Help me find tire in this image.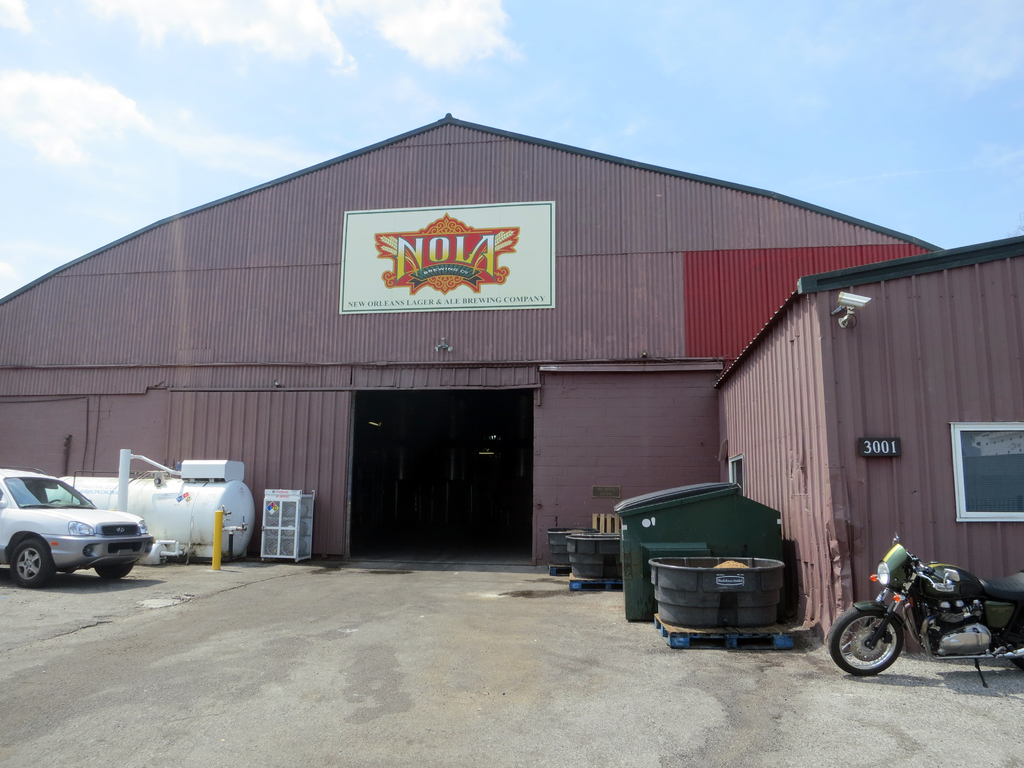
Found it: locate(10, 543, 59, 584).
